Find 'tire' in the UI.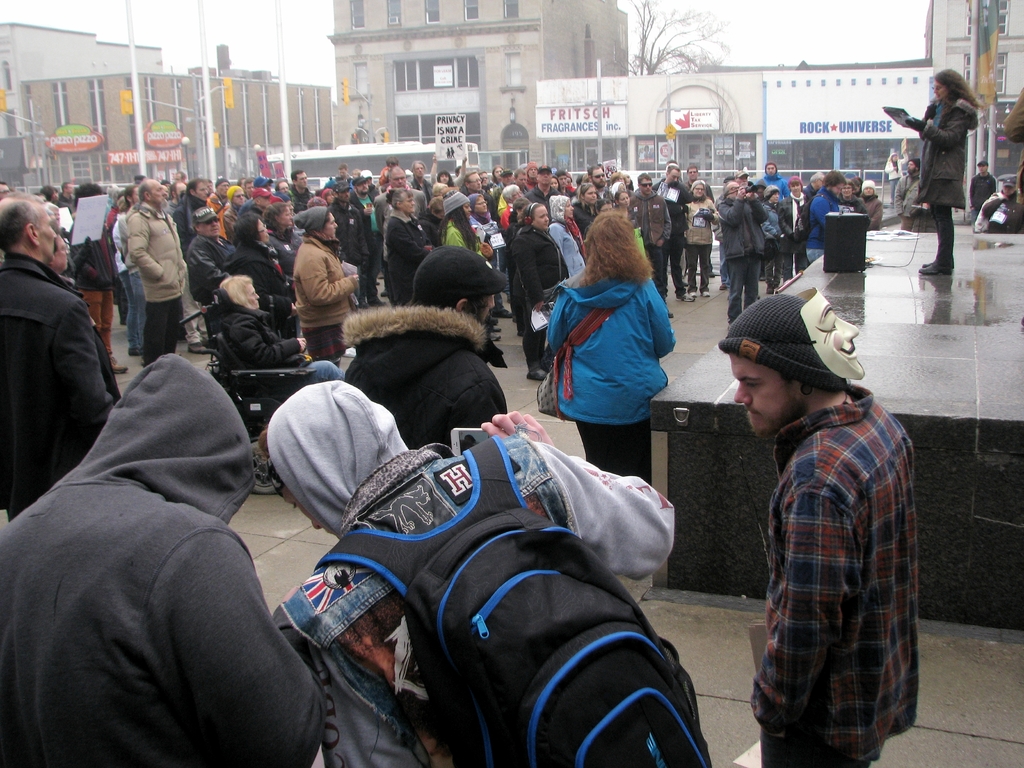
UI element at box=[248, 433, 280, 493].
